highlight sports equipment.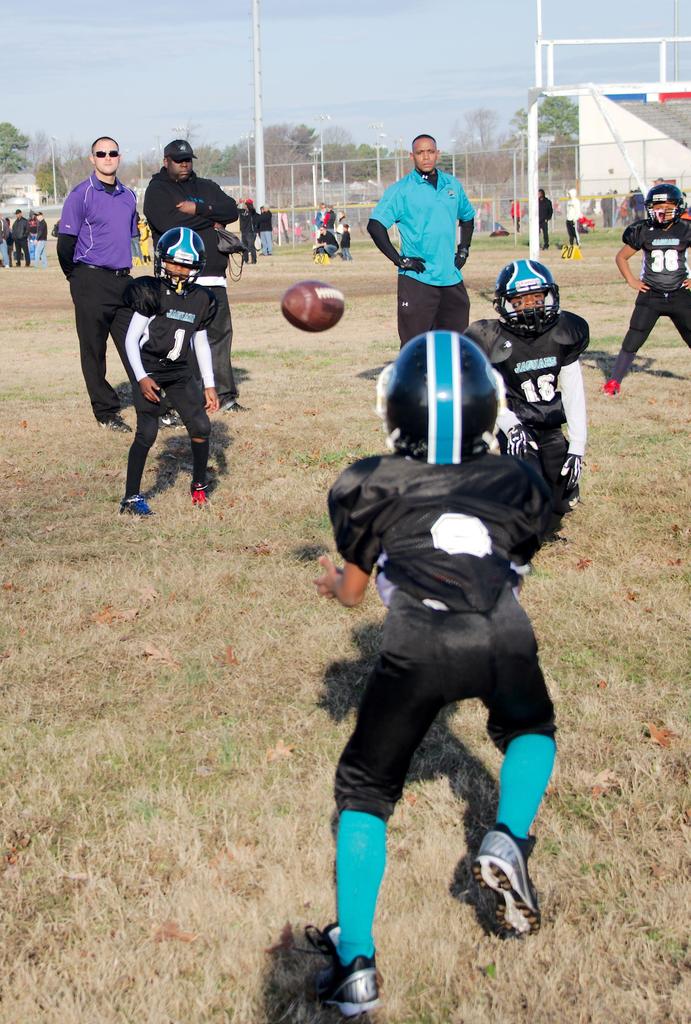
Highlighted region: [x1=642, y1=188, x2=689, y2=226].
